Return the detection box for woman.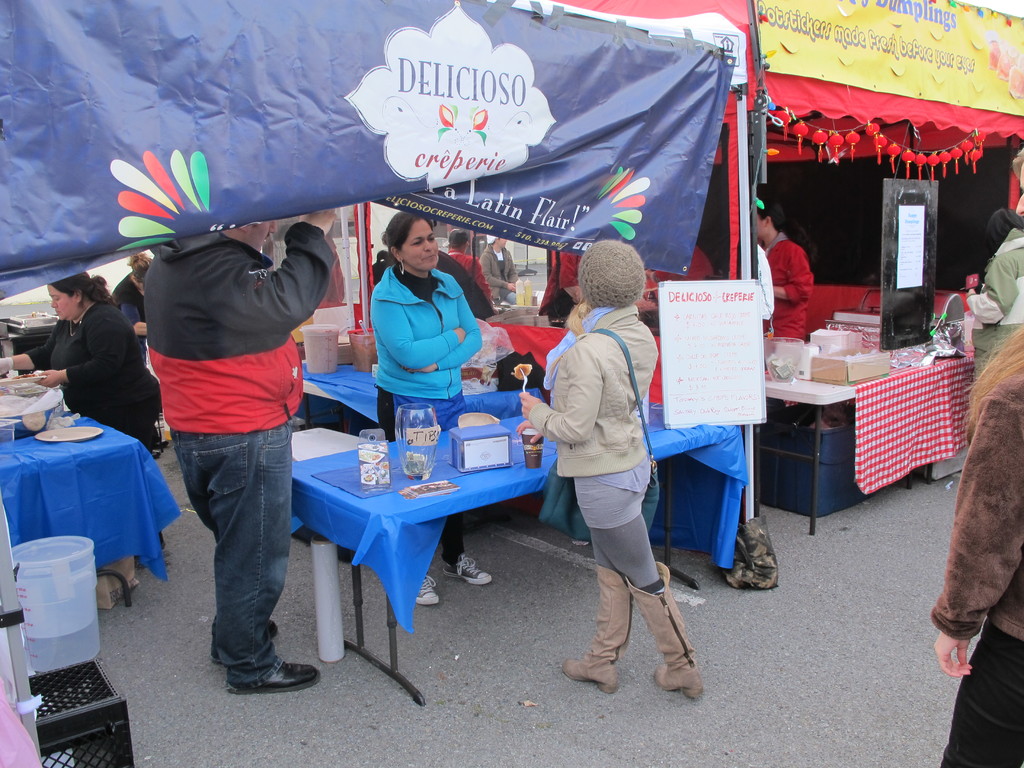
(x1=931, y1=311, x2=1023, y2=767).
